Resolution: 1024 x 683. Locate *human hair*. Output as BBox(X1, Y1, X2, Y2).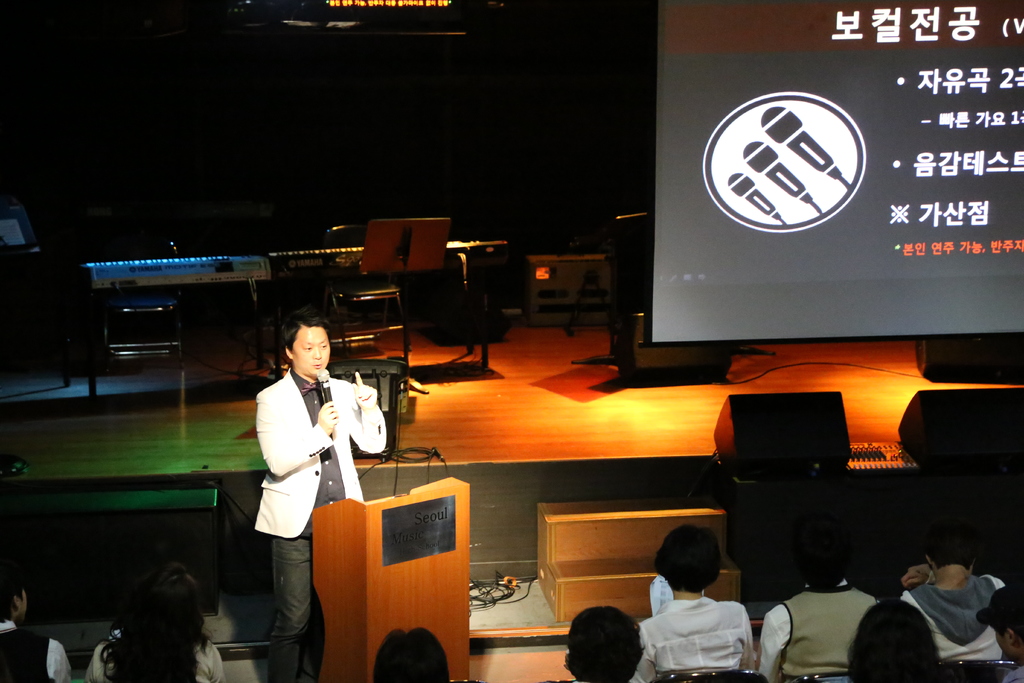
BBox(578, 614, 648, 682).
